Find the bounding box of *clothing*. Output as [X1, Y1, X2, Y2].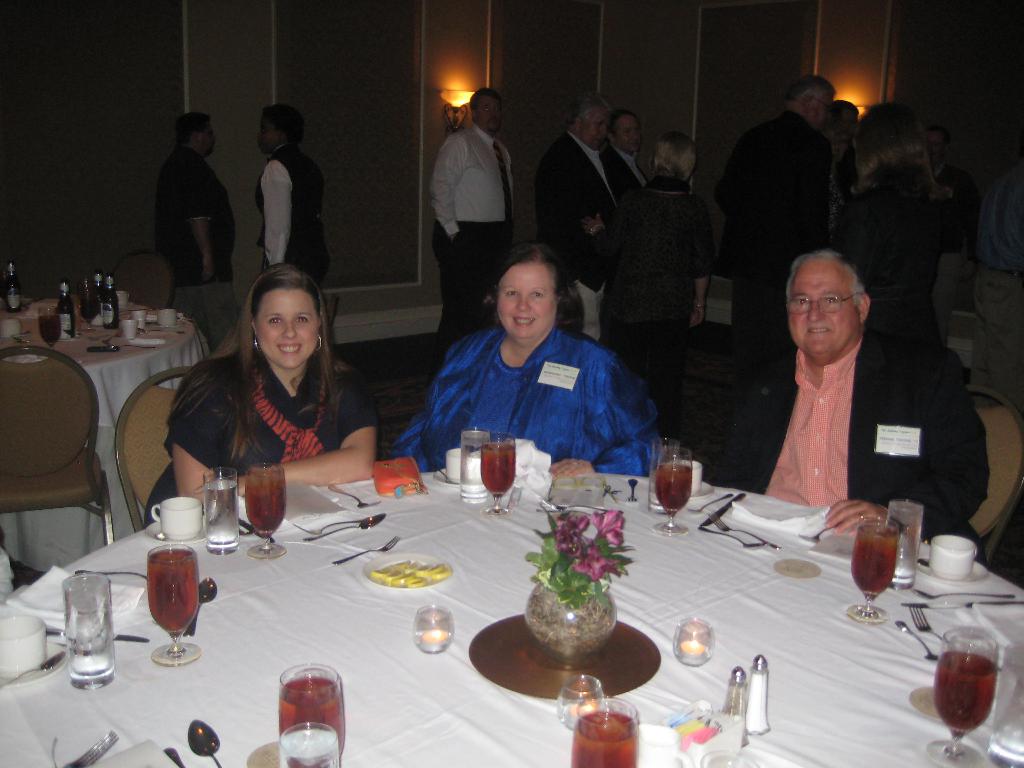
[930, 162, 968, 322].
